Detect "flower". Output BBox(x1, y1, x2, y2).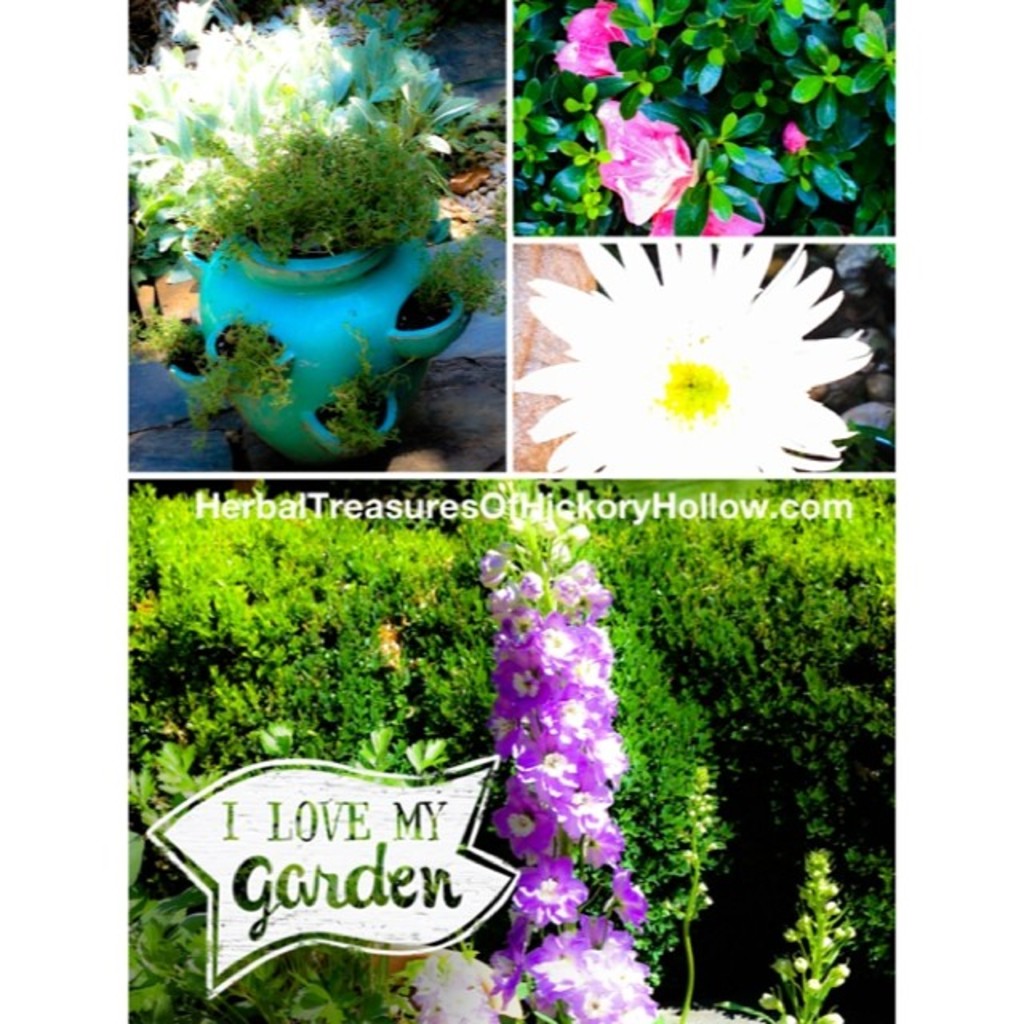
BBox(506, 224, 867, 491).
